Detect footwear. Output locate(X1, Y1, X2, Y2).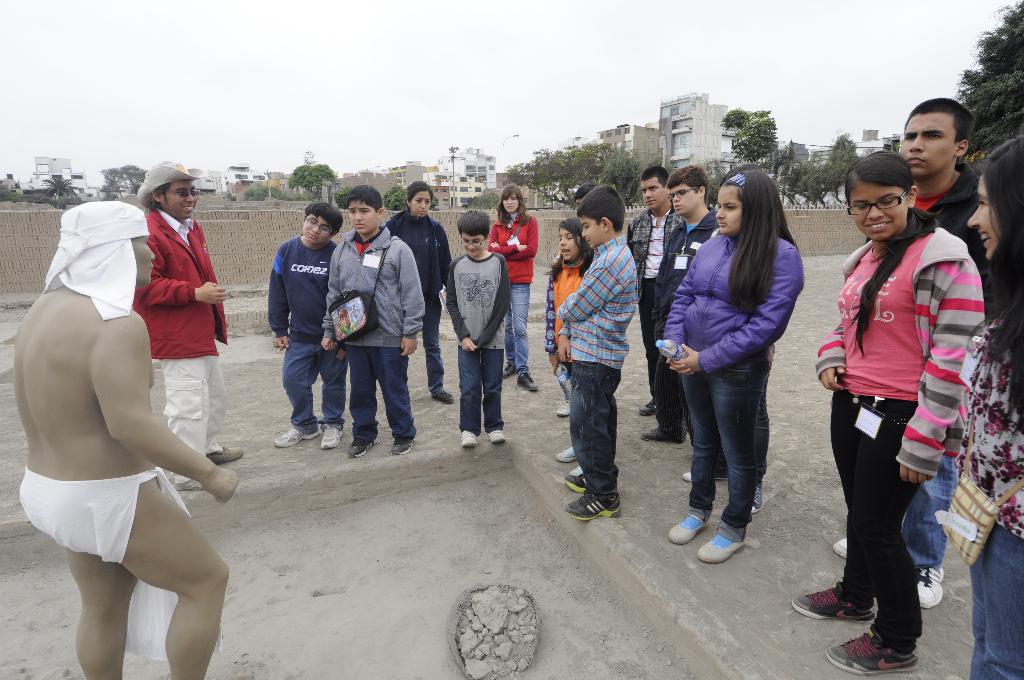
locate(556, 396, 580, 417).
